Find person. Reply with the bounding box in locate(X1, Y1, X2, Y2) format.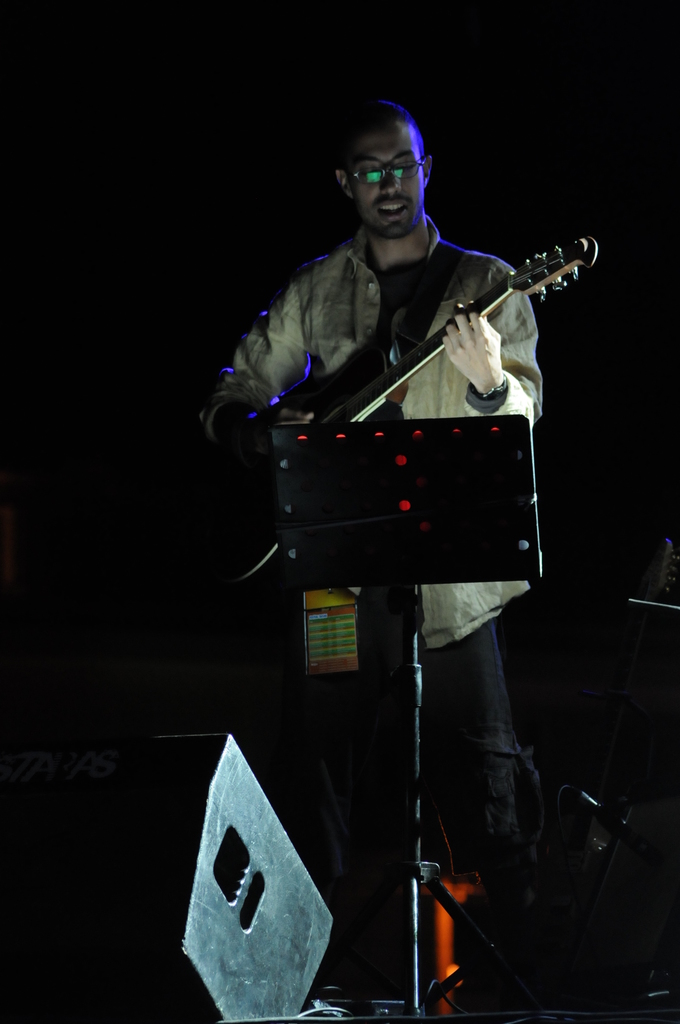
locate(213, 116, 588, 947).
